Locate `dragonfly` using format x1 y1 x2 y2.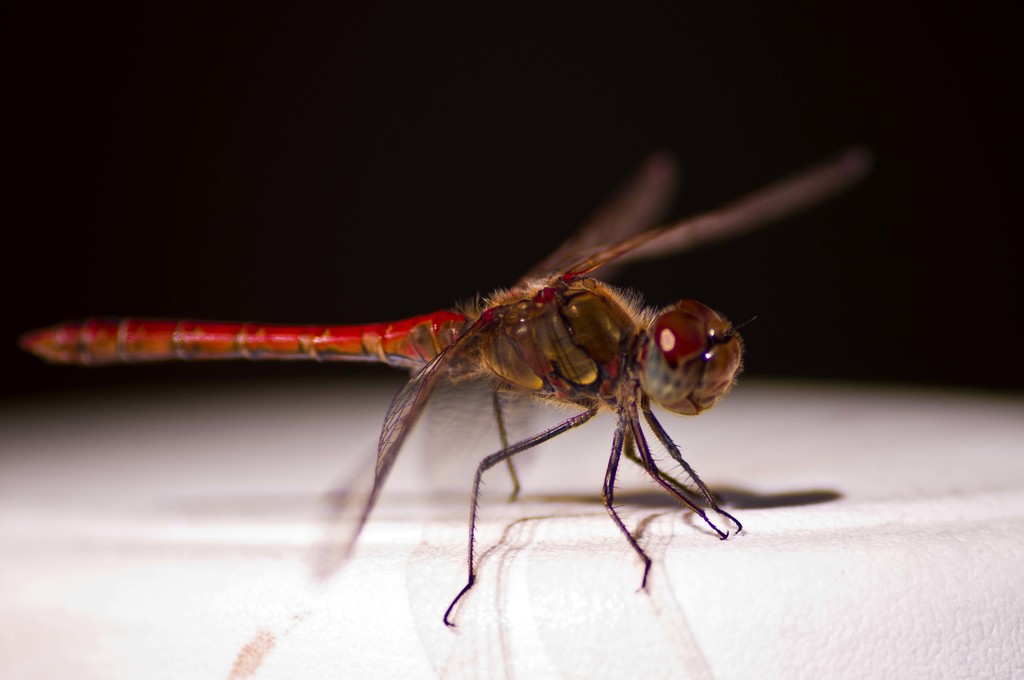
20 161 870 622.
